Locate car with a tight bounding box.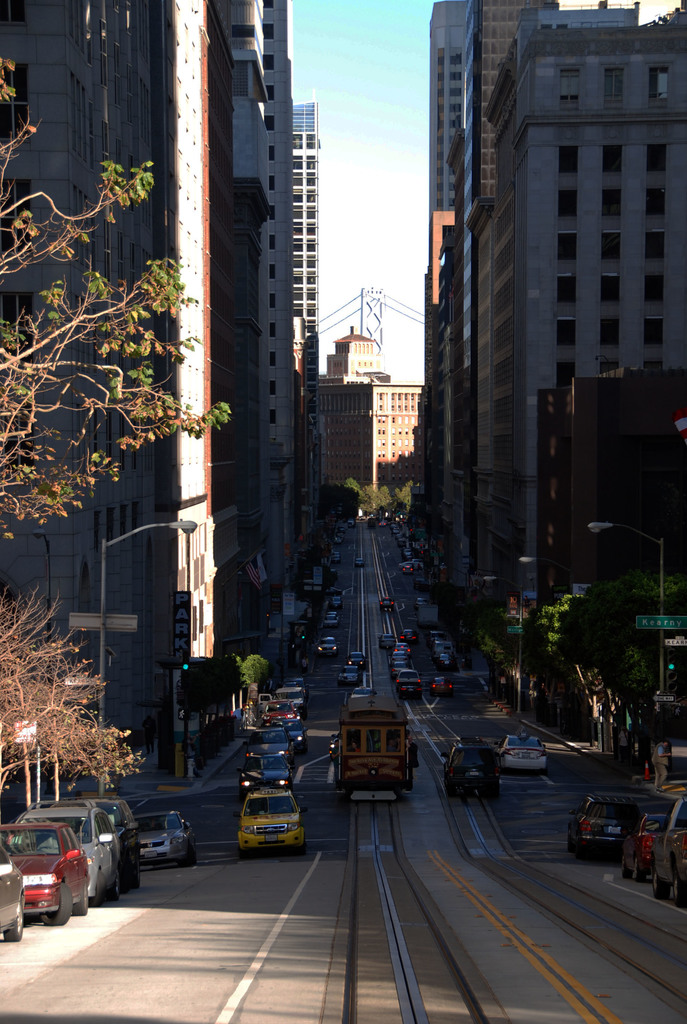
x1=393 y1=556 x2=414 y2=570.
